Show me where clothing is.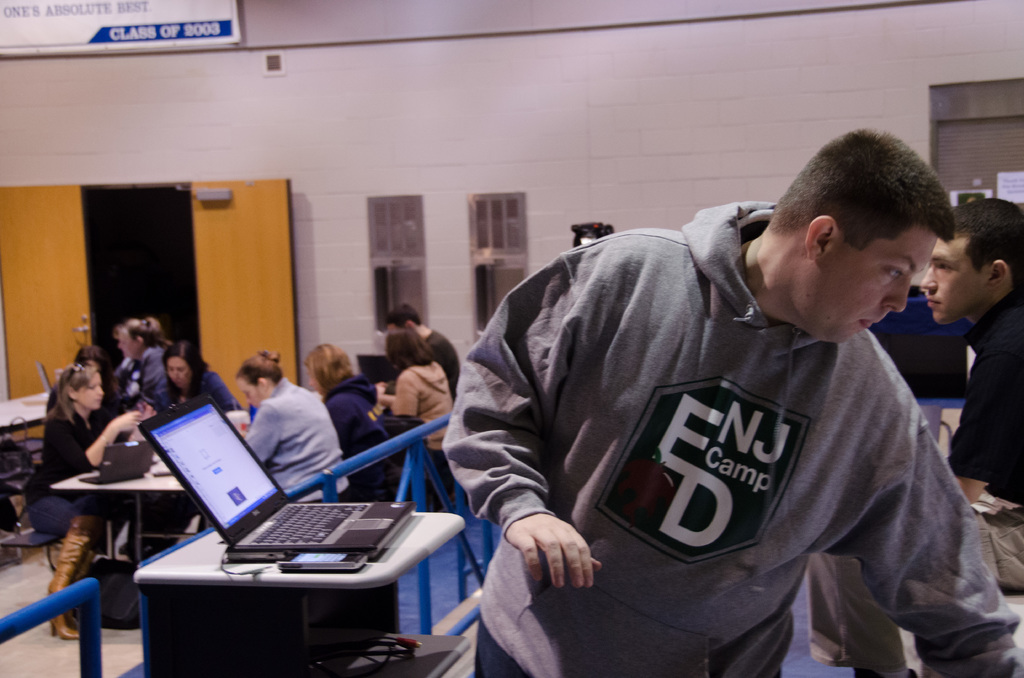
clothing is at crop(815, 303, 1023, 677).
